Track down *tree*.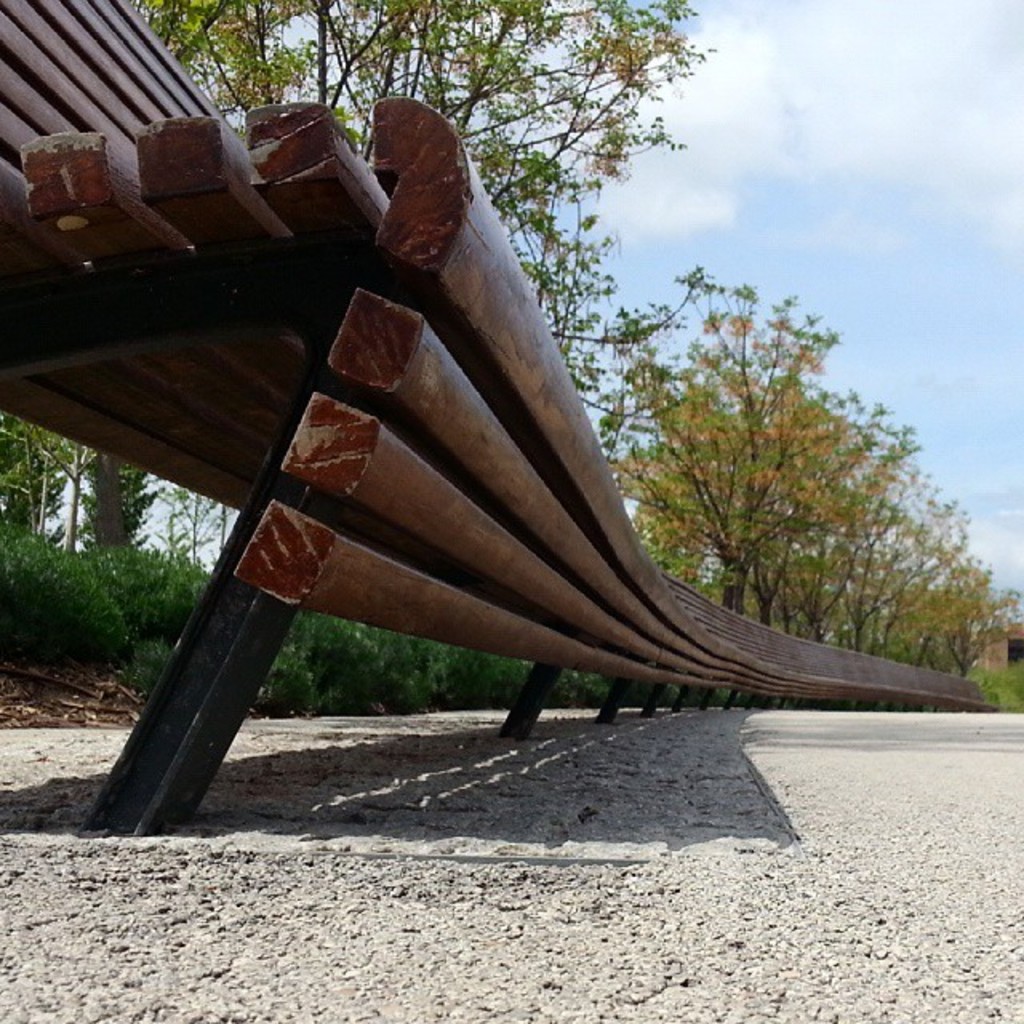
Tracked to [83,451,163,549].
